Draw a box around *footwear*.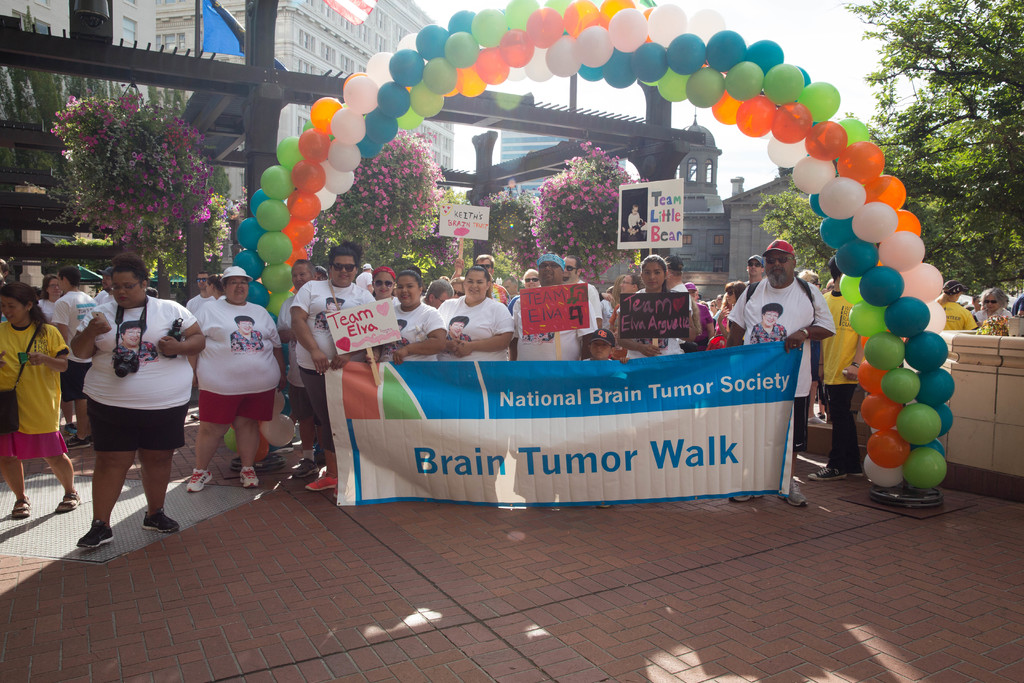
[64, 423, 76, 434].
